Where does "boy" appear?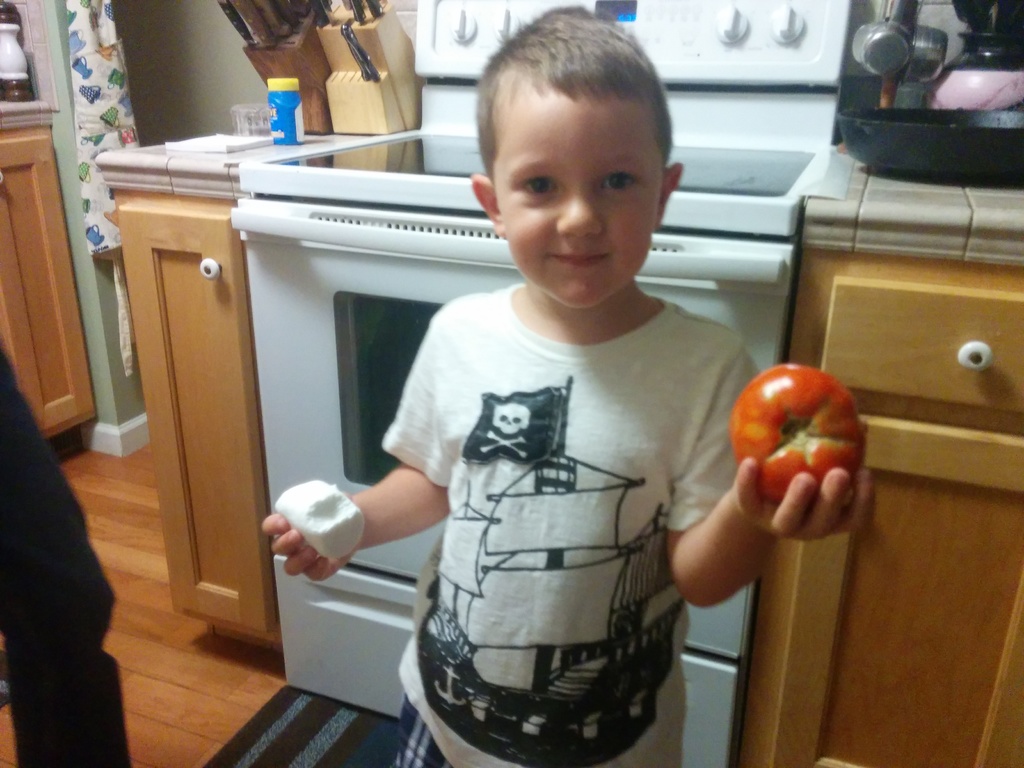
Appears at (254,6,881,767).
